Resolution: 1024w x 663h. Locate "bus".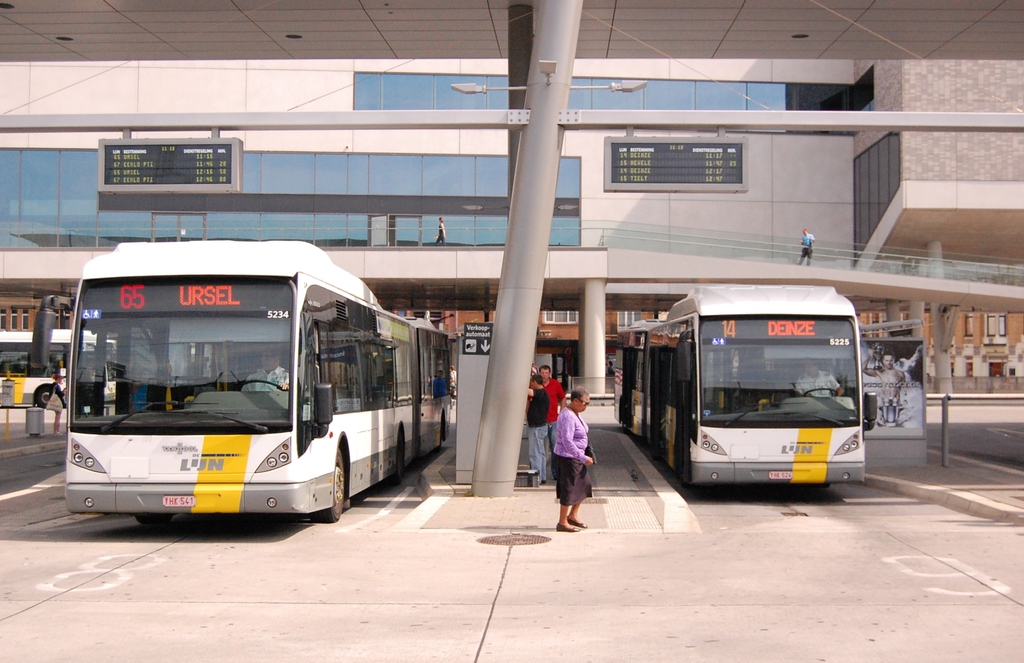
Rect(613, 292, 883, 489).
